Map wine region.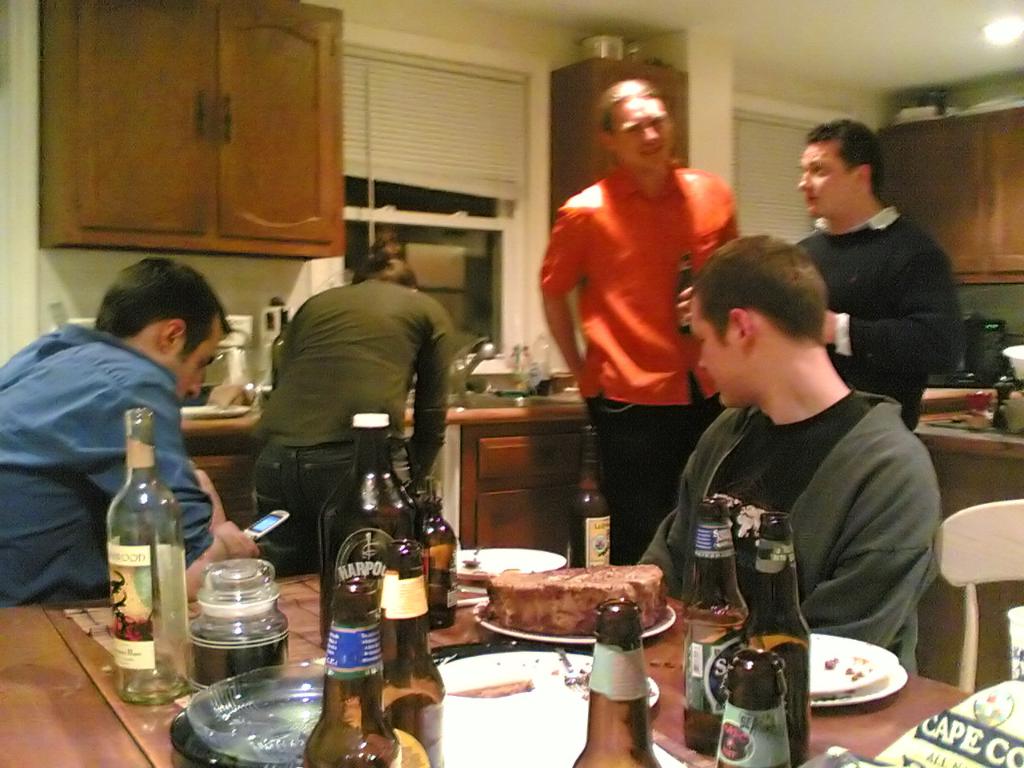
Mapped to locate(694, 640, 794, 766).
